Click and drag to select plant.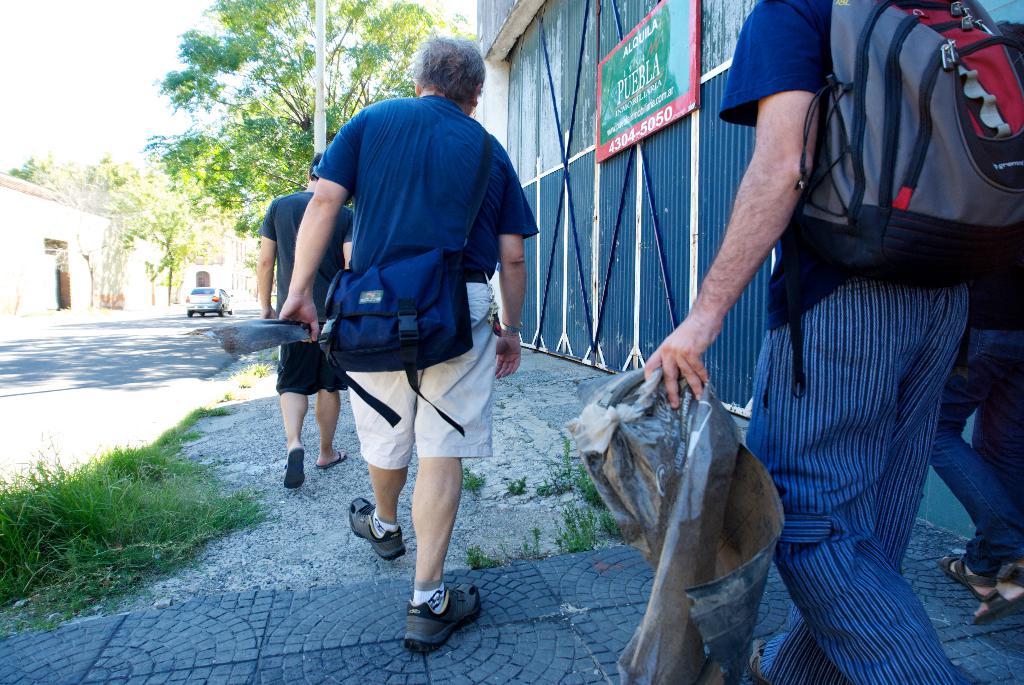
Selection: rect(184, 395, 241, 421).
